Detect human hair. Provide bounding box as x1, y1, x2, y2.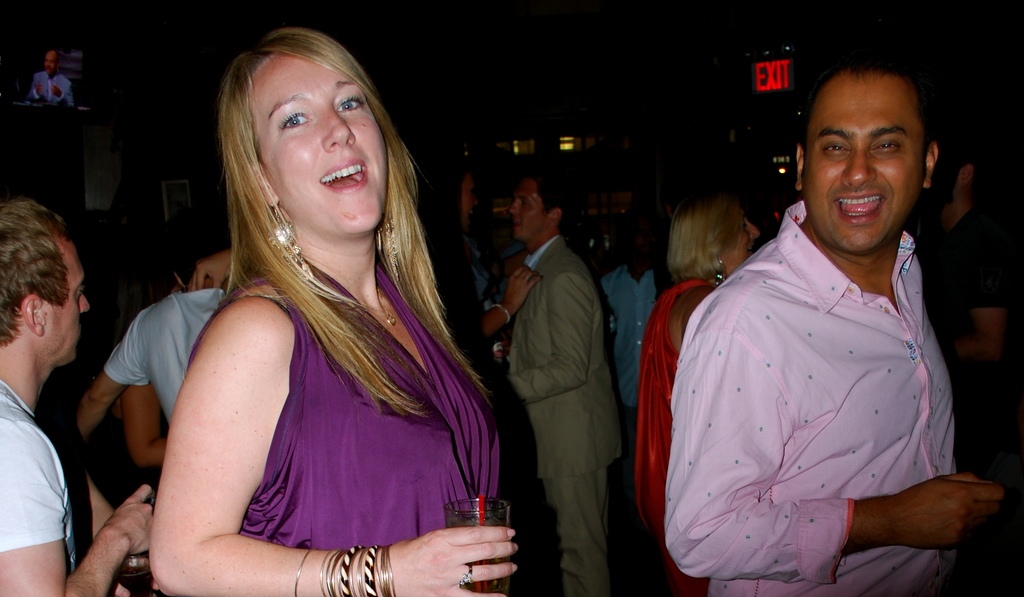
212, 24, 496, 418.
